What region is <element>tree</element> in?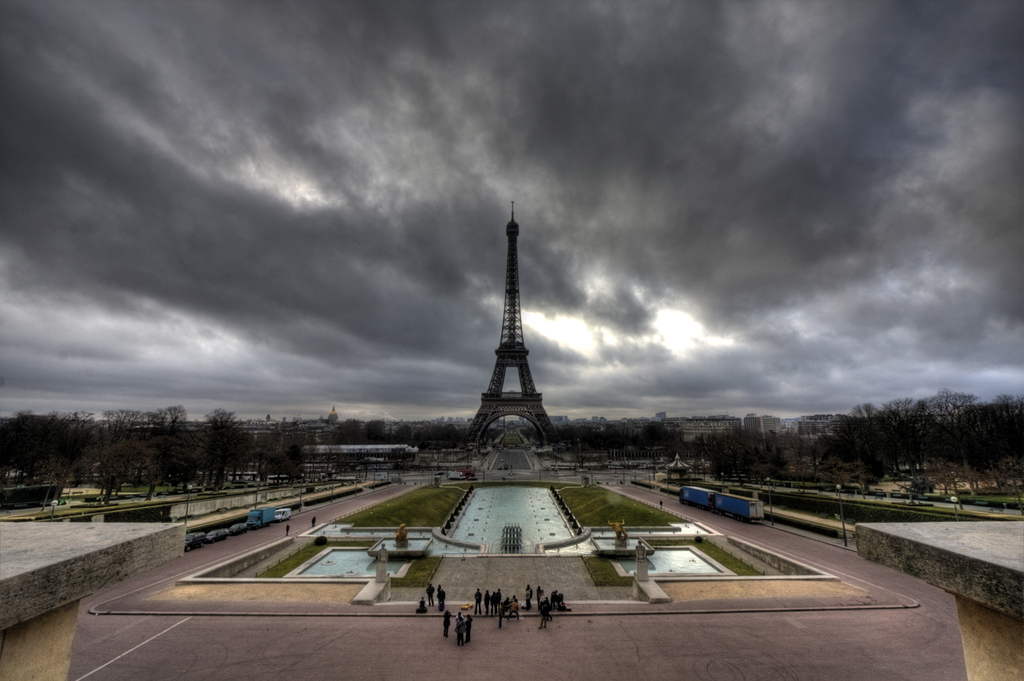
bbox=(189, 402, 254, 497).
